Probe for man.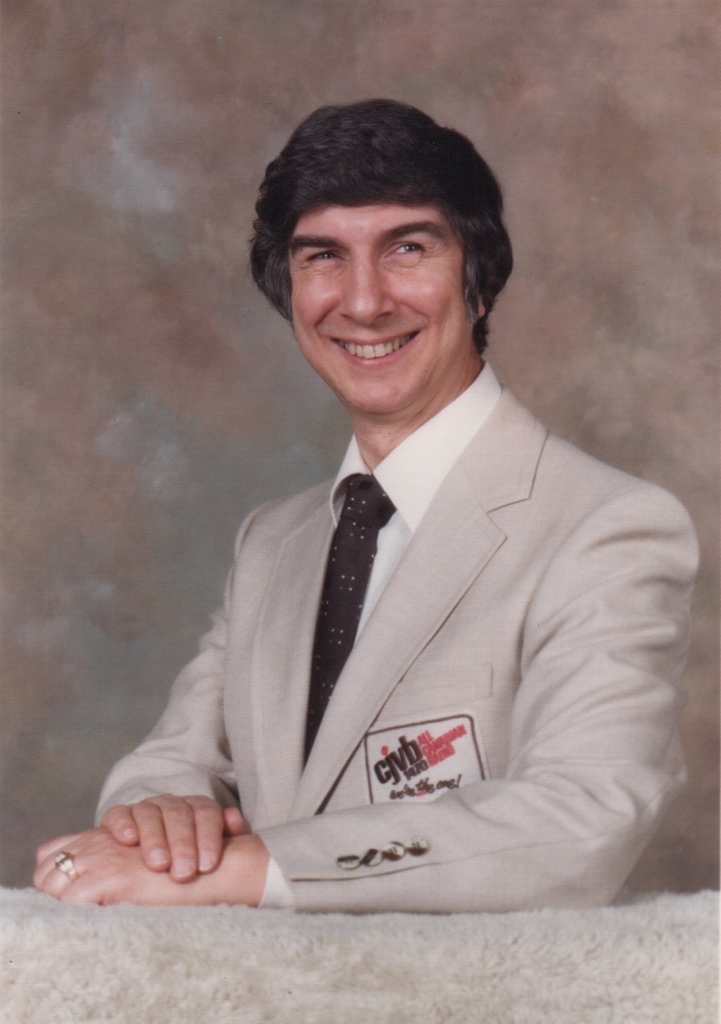
Probe result: (97,94,680,942).
